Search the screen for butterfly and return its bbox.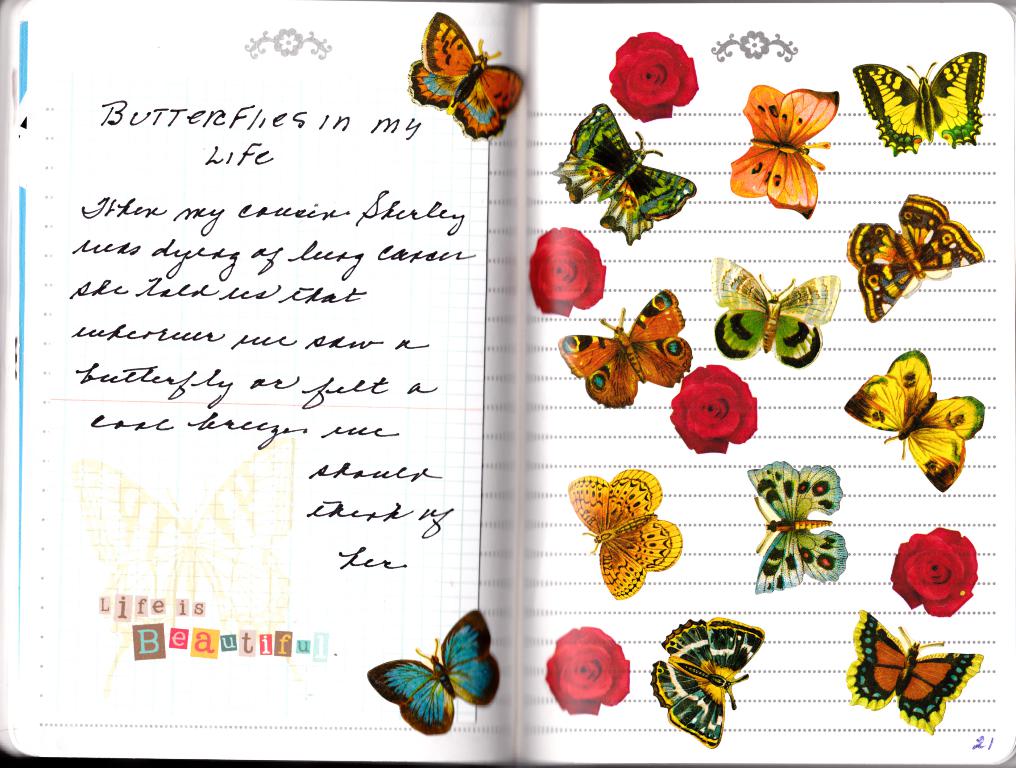
Found: [x1=848, y1=55, x2=986, y2=159].
